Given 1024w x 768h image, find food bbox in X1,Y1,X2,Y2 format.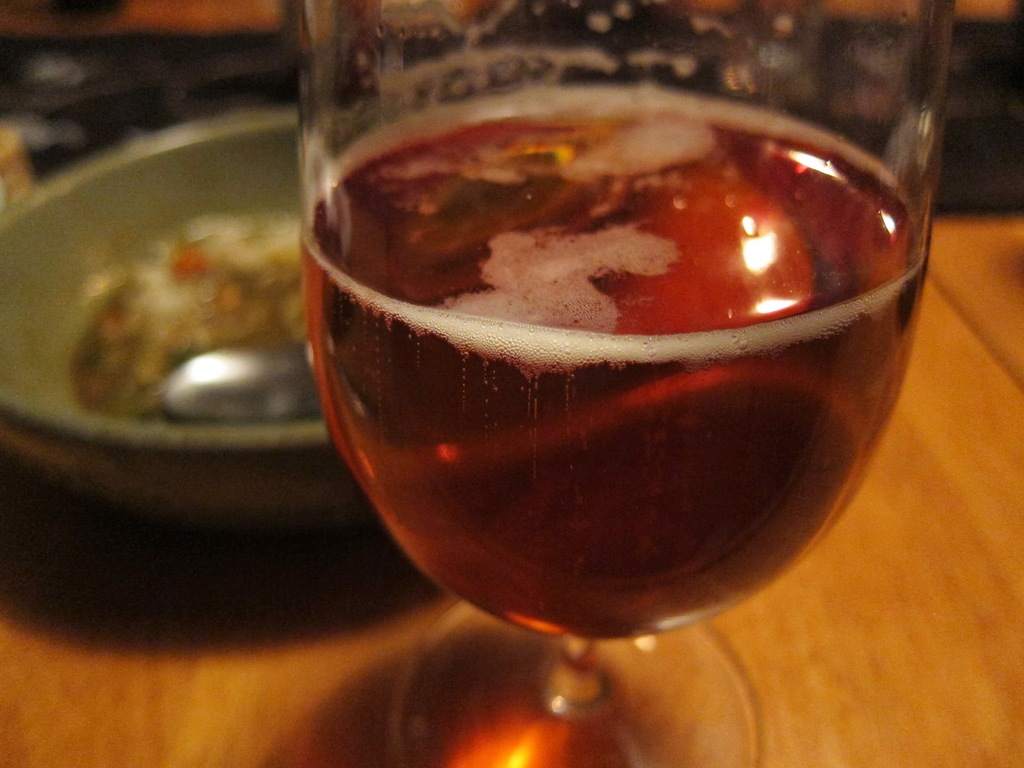
71,207,323,415.
